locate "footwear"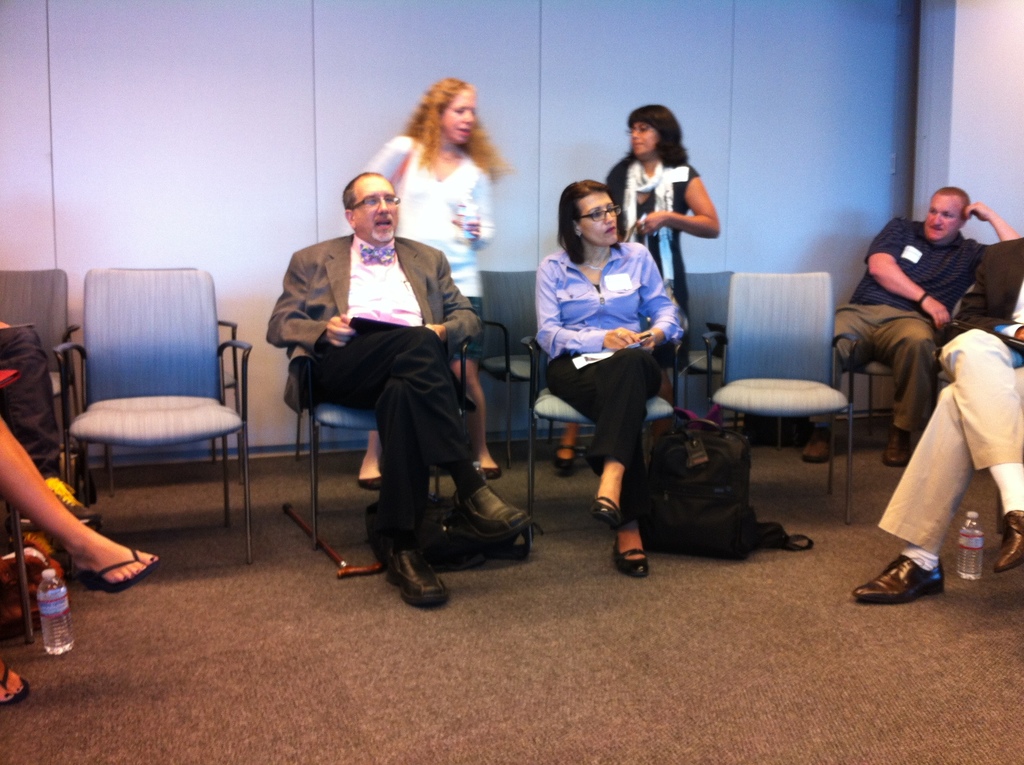
(left=617, top=540, right=648, bottom=579)
